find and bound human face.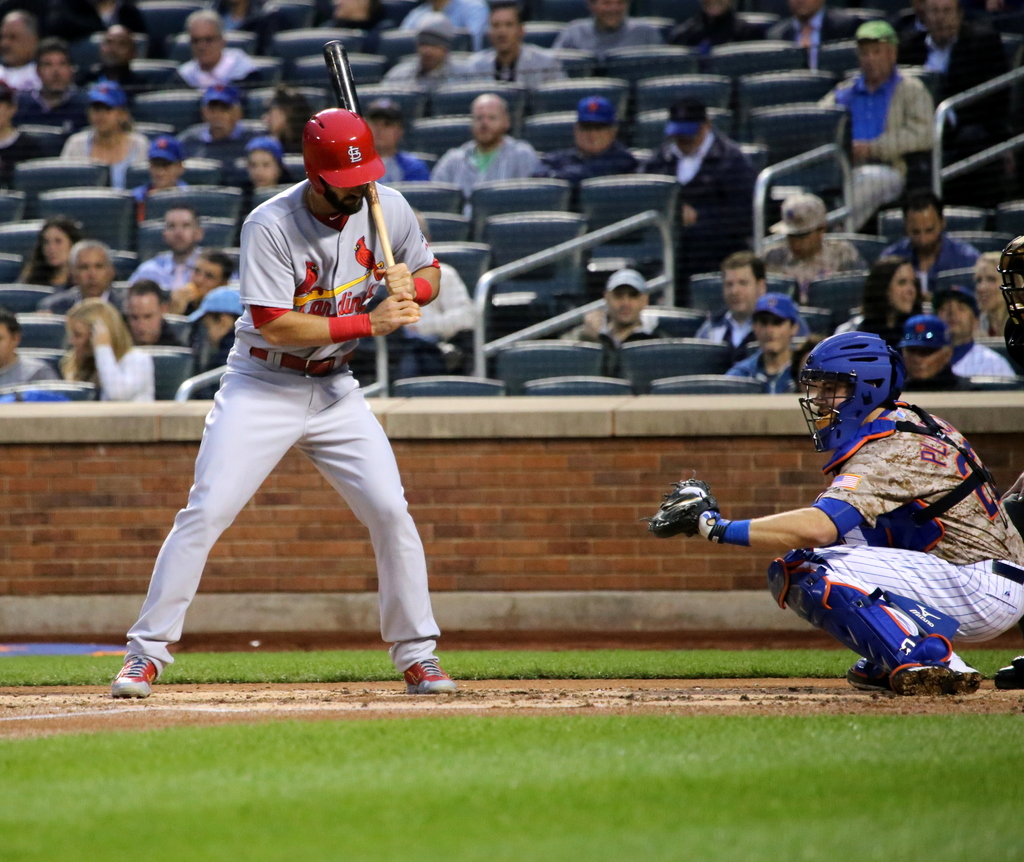
Bound: rect(191, 256, 218, 293).
